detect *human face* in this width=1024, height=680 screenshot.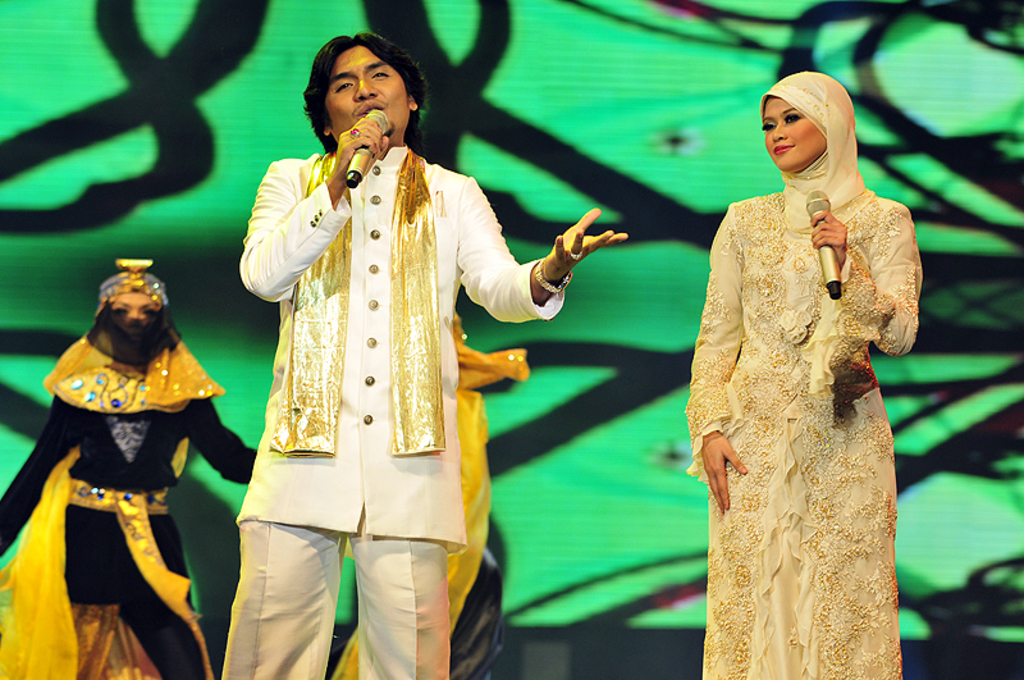
Detection: <box>762,97,826,173</box>.
